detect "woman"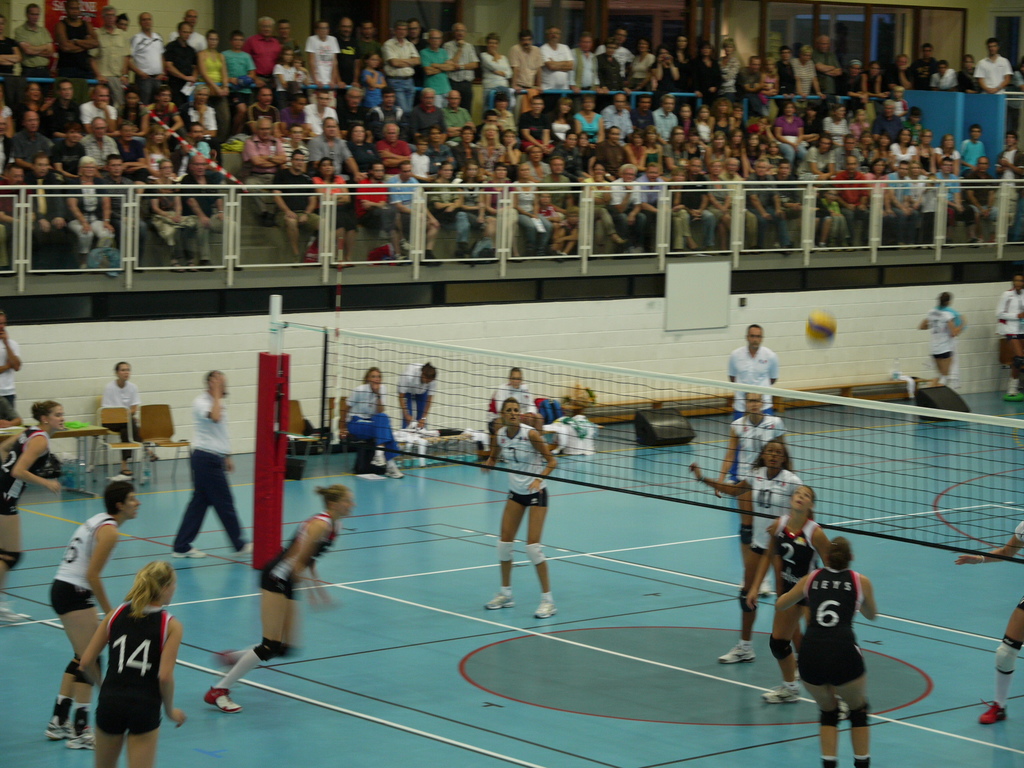
select_region(82, 558, 190, 767)
